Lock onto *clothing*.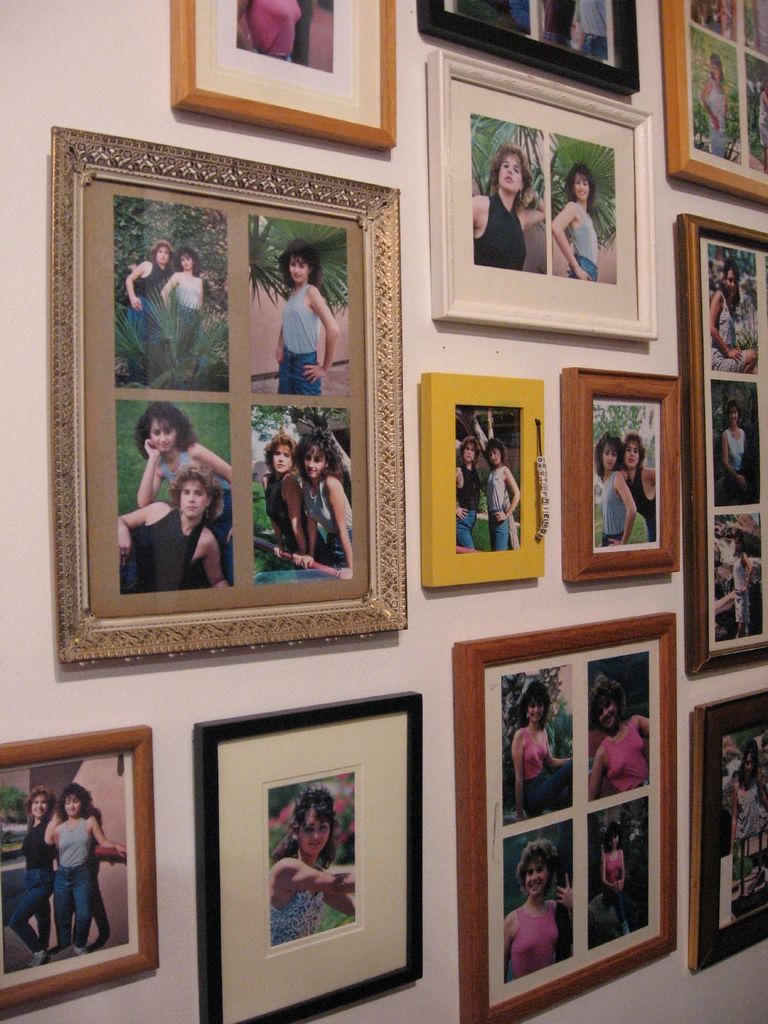
Locked: [267,472,307,556].
